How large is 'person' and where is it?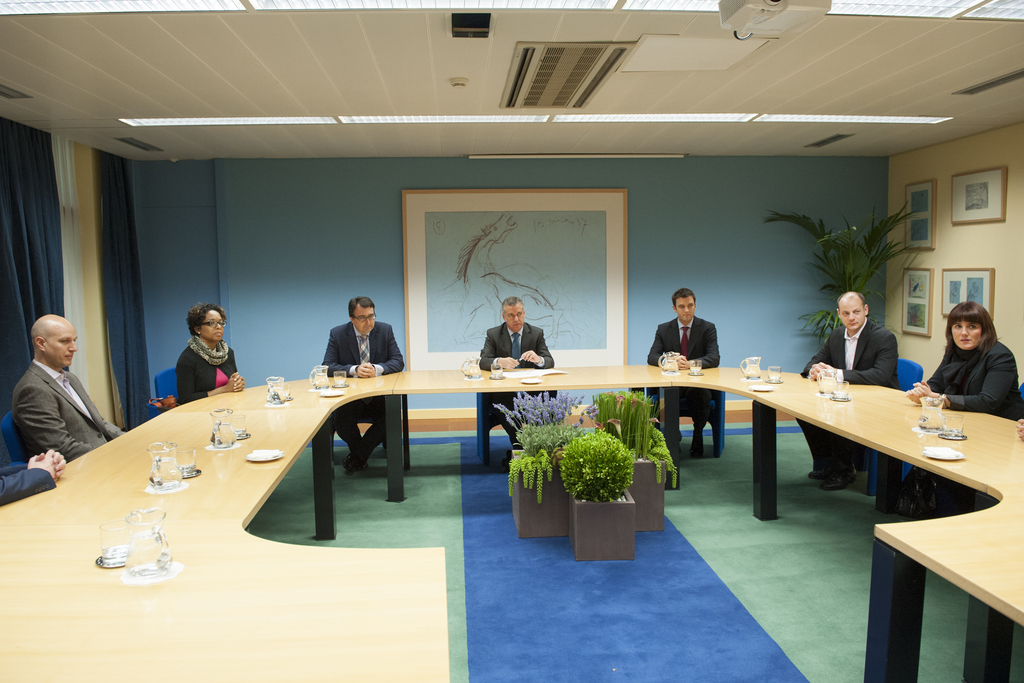
Bounding box: box(643, 285, 721, 460).
